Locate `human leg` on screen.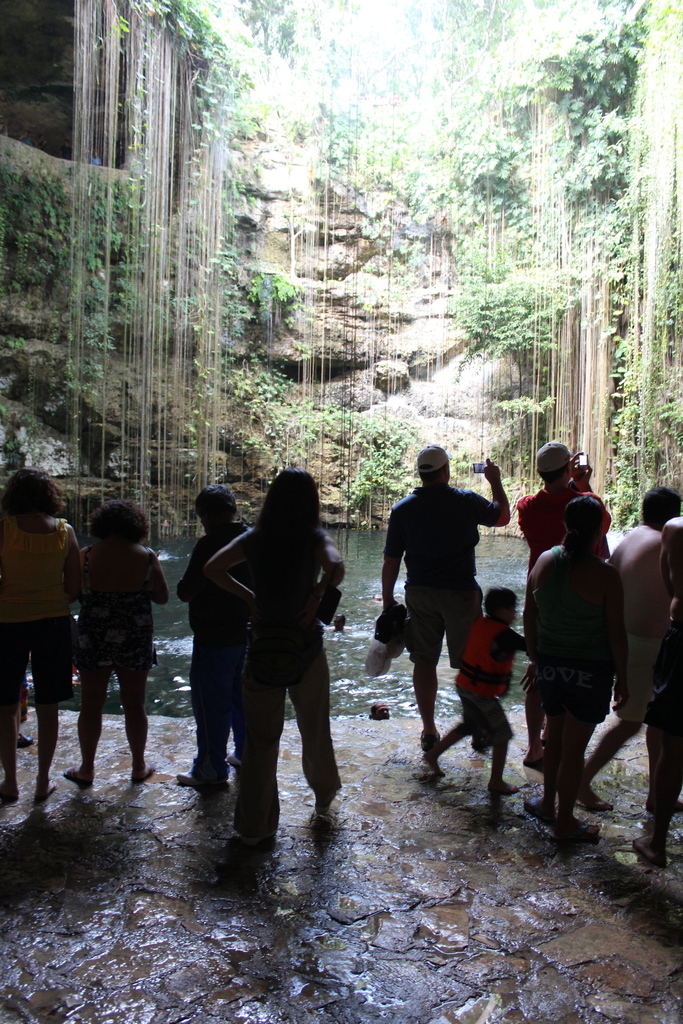
On screen at Rect(521, 657, 554, 831).
